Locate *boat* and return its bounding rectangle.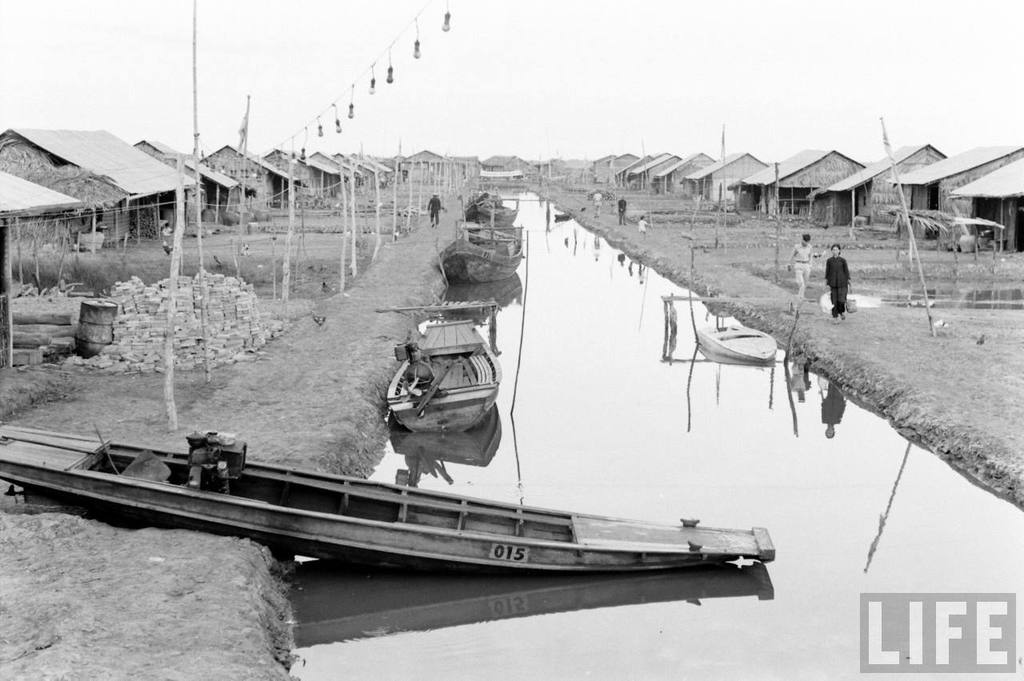
435 226 527 284.
